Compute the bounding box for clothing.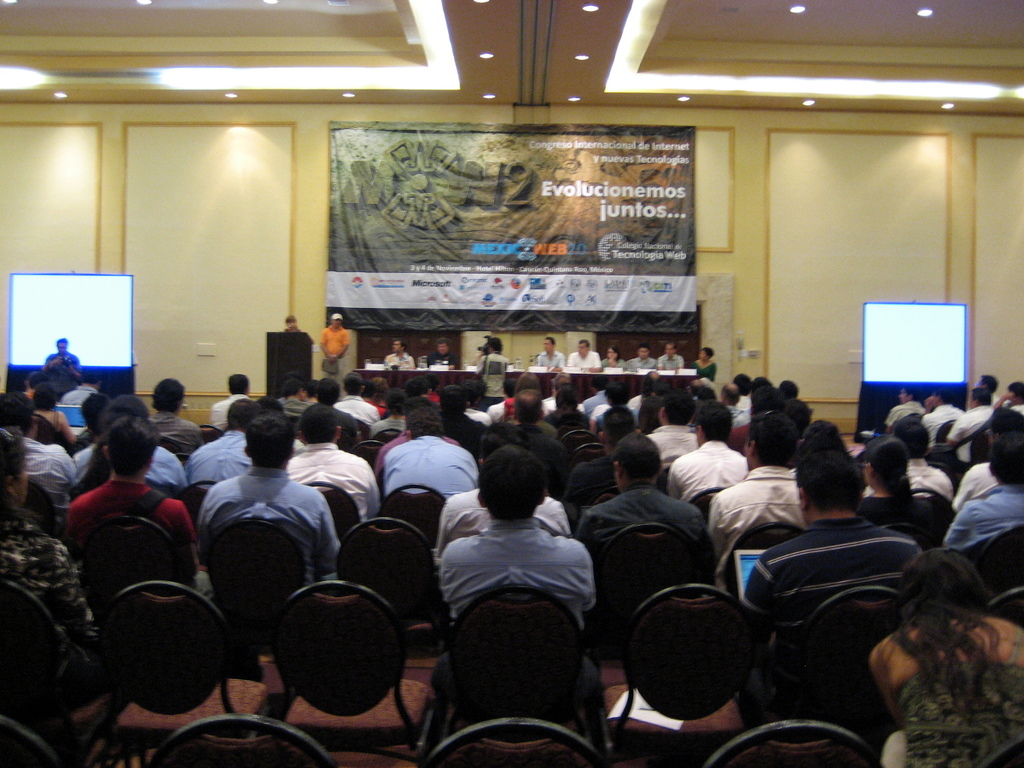
<region>386, 352, 411, 366</region>.
